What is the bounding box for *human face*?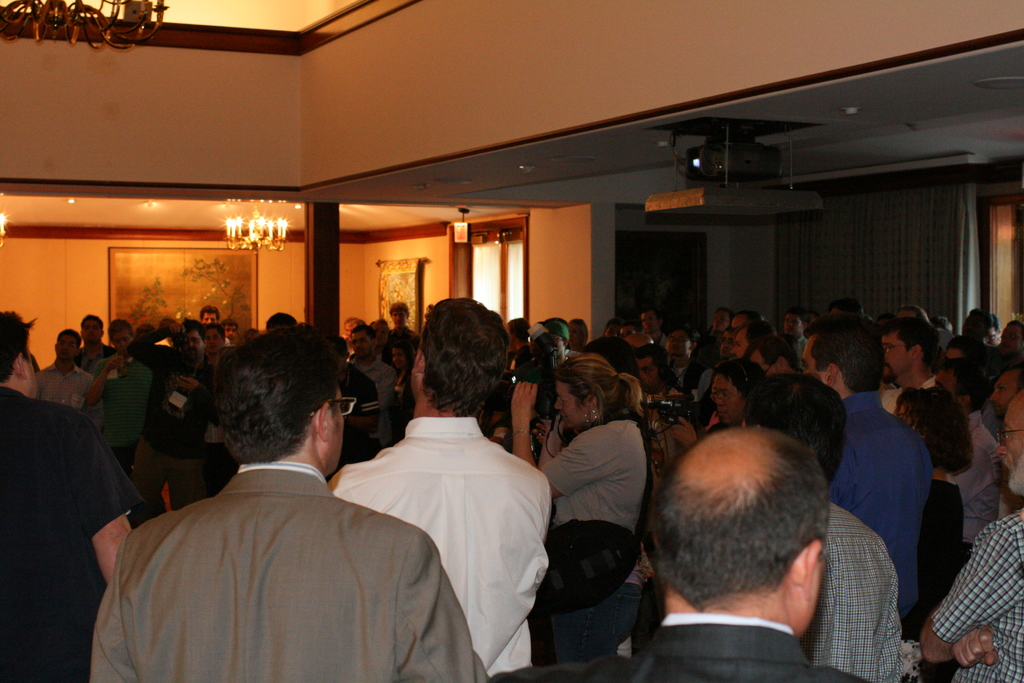
<region>712, 381, 741, 428</region>.
